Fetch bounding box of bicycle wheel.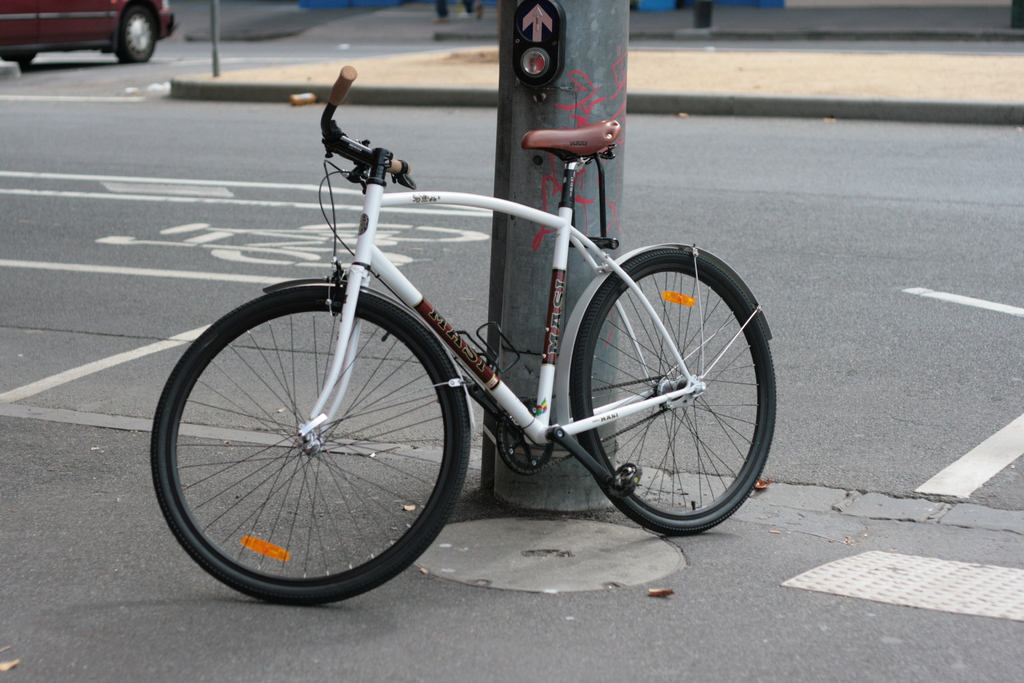
Bbox: 150, 284, 473, 608.
